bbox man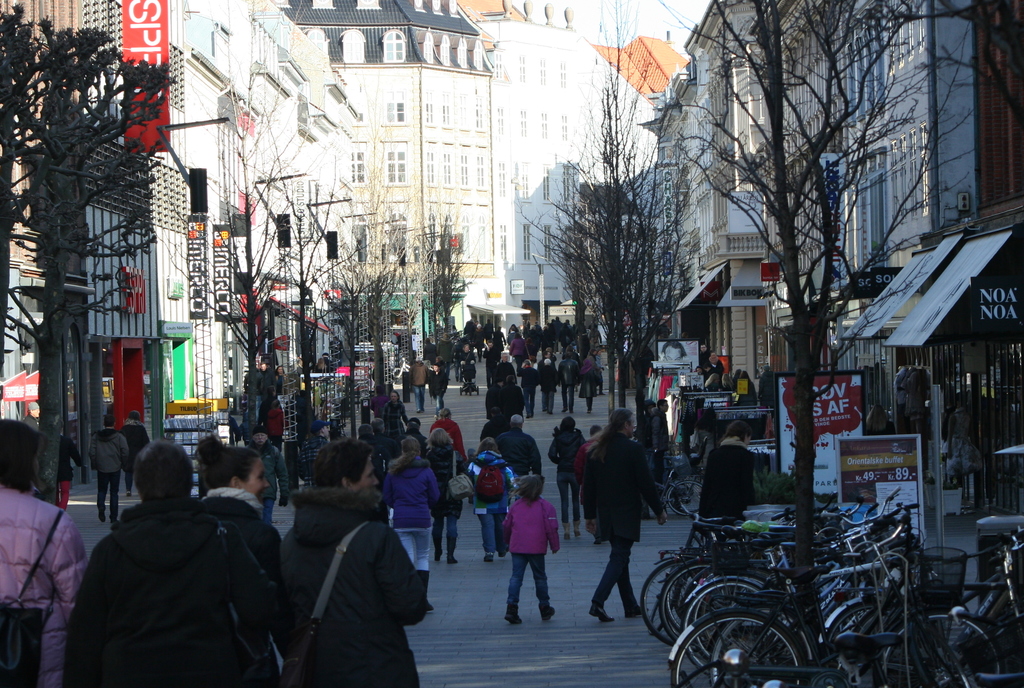
pyautogui.locateOnScreen(694, 344, 716, 368)
